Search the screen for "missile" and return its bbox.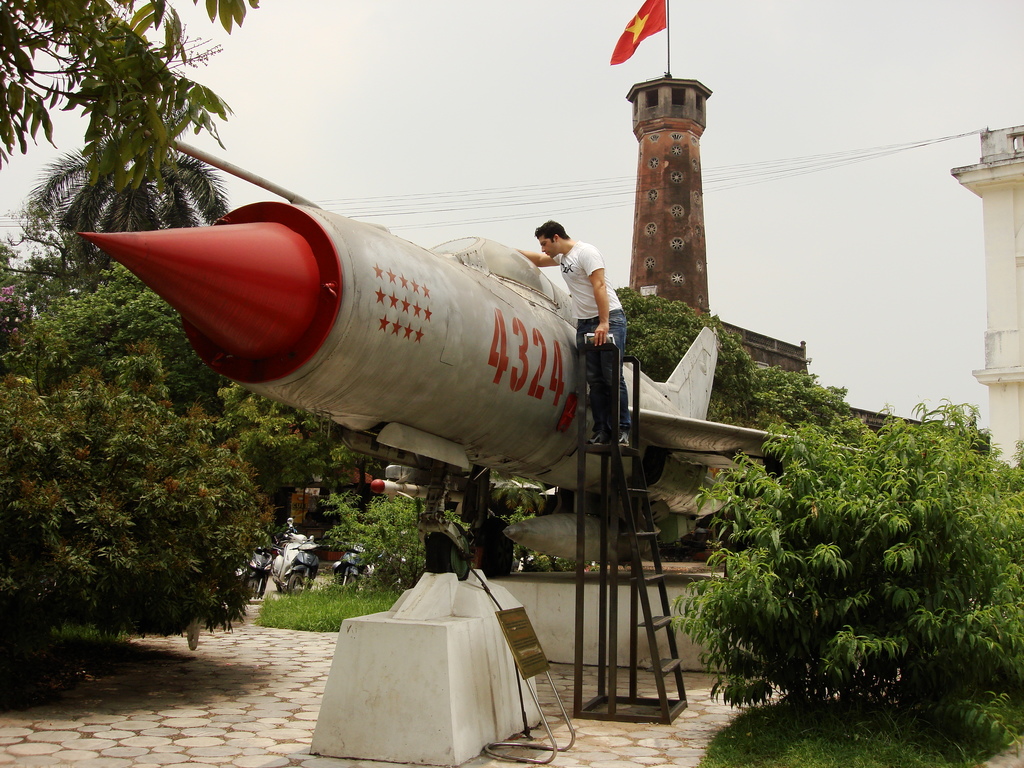
Found: [65, 114, 871, 557].
